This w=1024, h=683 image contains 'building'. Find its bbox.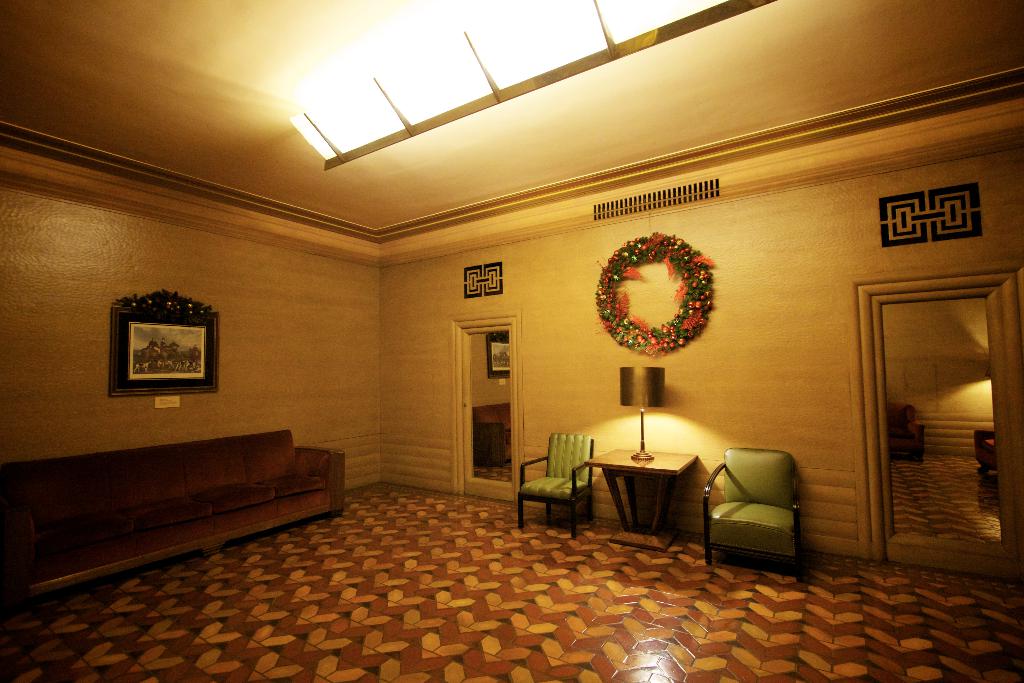
{"left": 4, "top": 0, "right": 1023, "bottom": 682}.
